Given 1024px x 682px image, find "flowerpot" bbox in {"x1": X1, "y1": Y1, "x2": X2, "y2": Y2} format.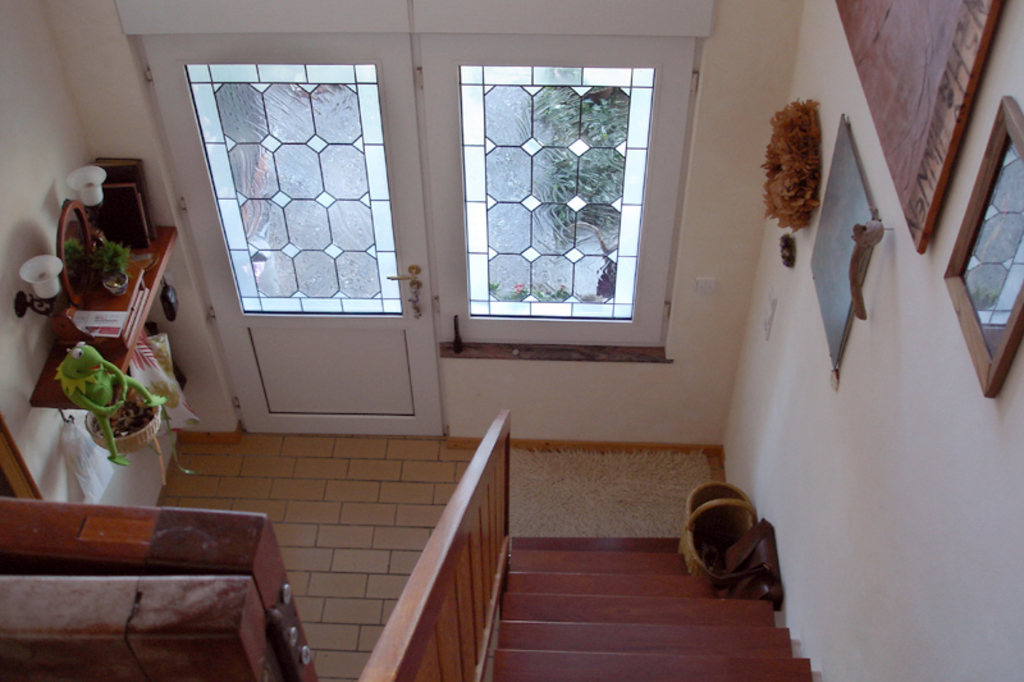
{"x1": 105, "y1": 271, "x2": 131, "y2": 297}.
